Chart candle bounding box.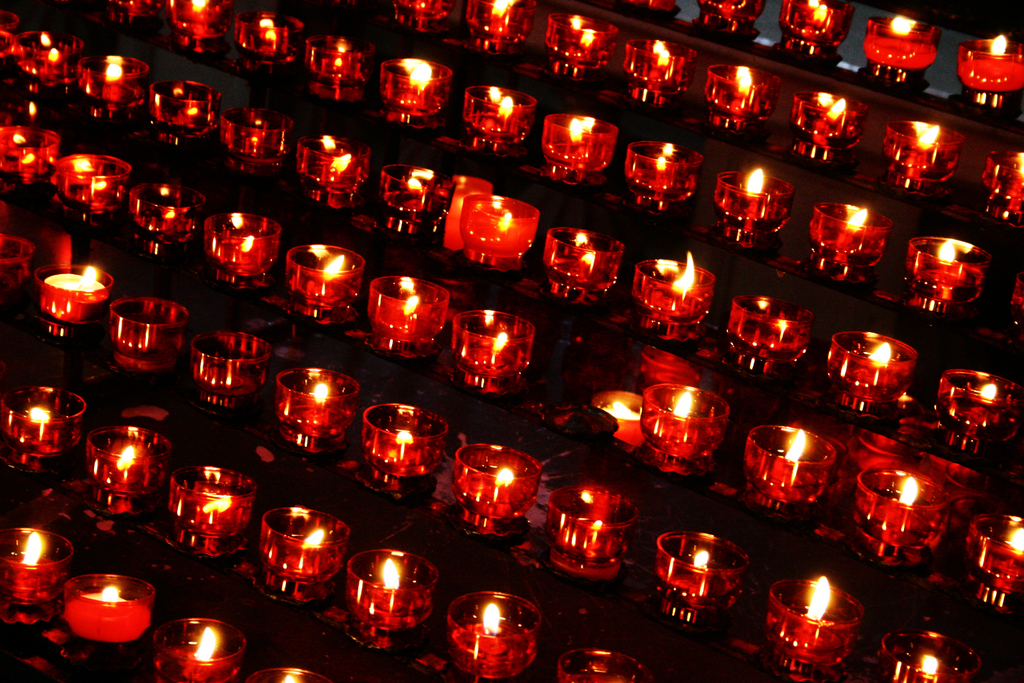
Charted: left=795, top=88, right=869, bottom=164.
